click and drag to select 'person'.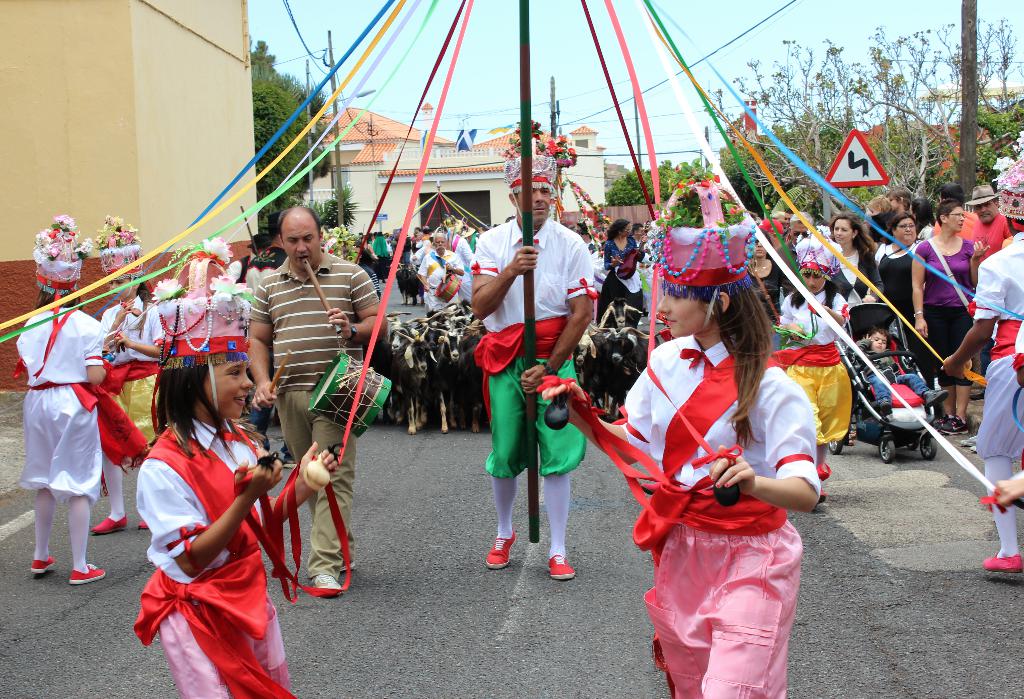
Selection: <box>929,149,1023,585</box>.
